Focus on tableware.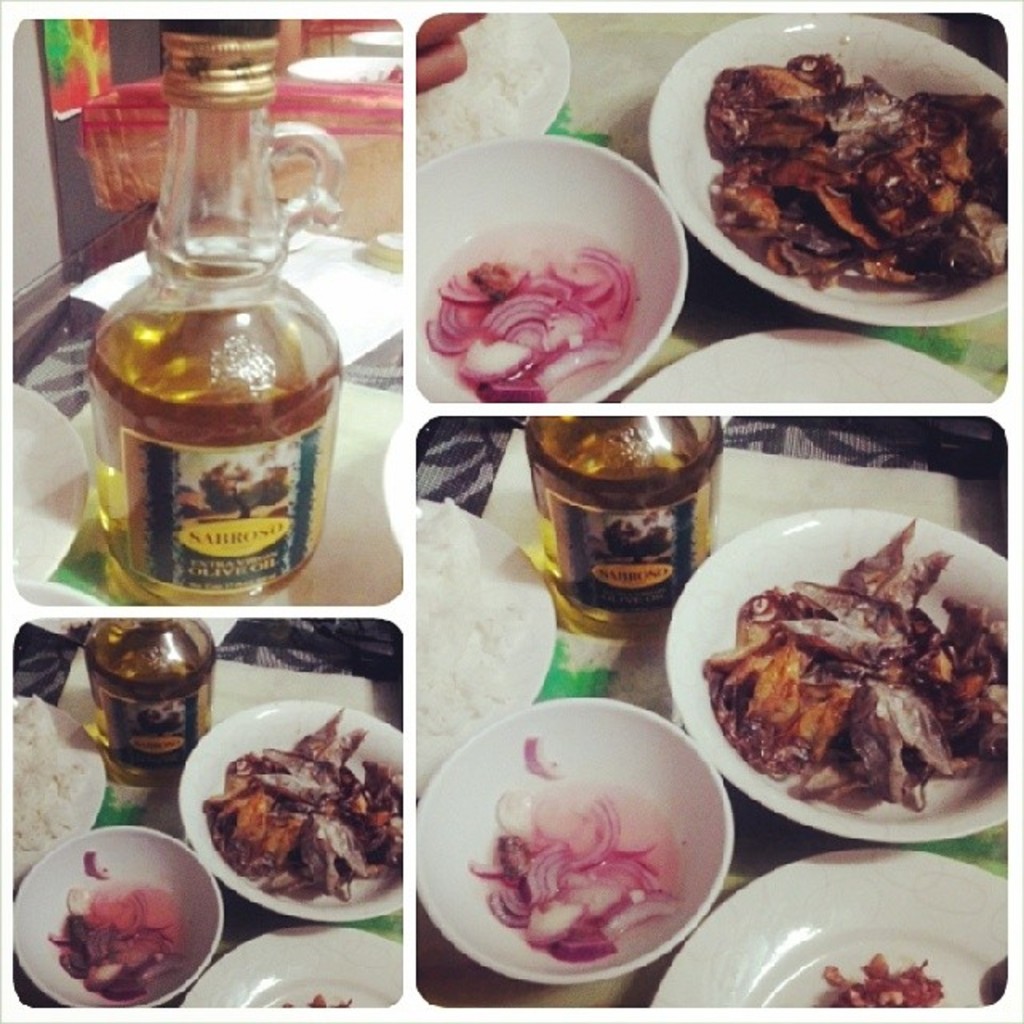
Focused at [414,2,571,158].
